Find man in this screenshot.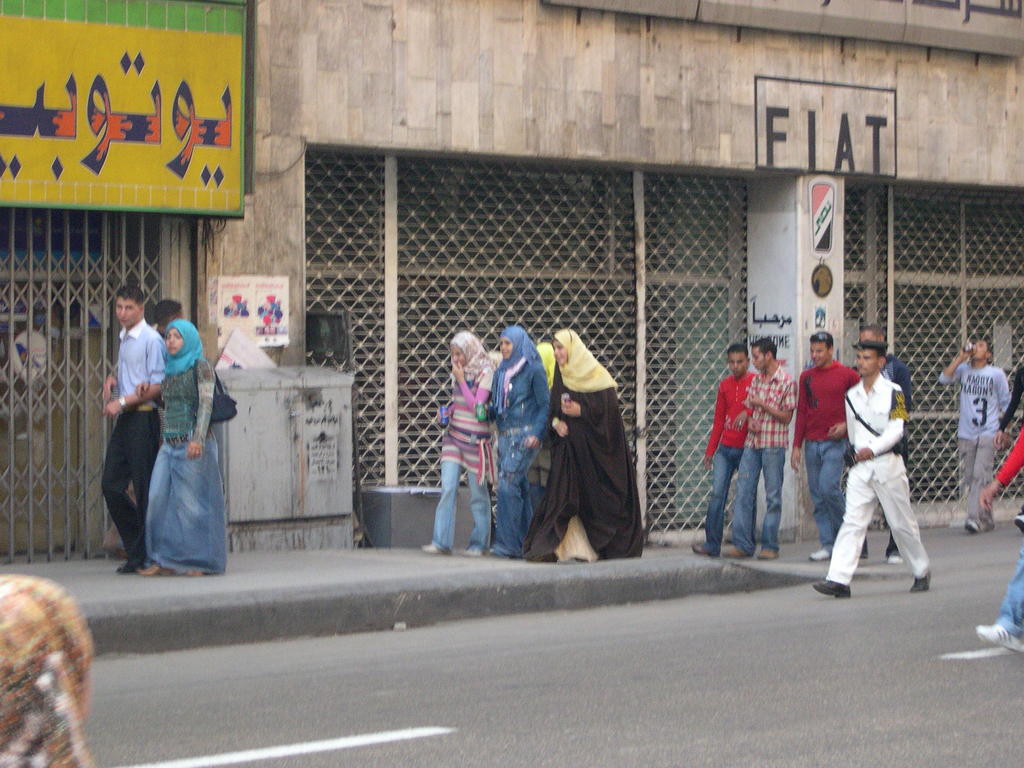
The bounding box for man is box(711, 339, 793, 561).
